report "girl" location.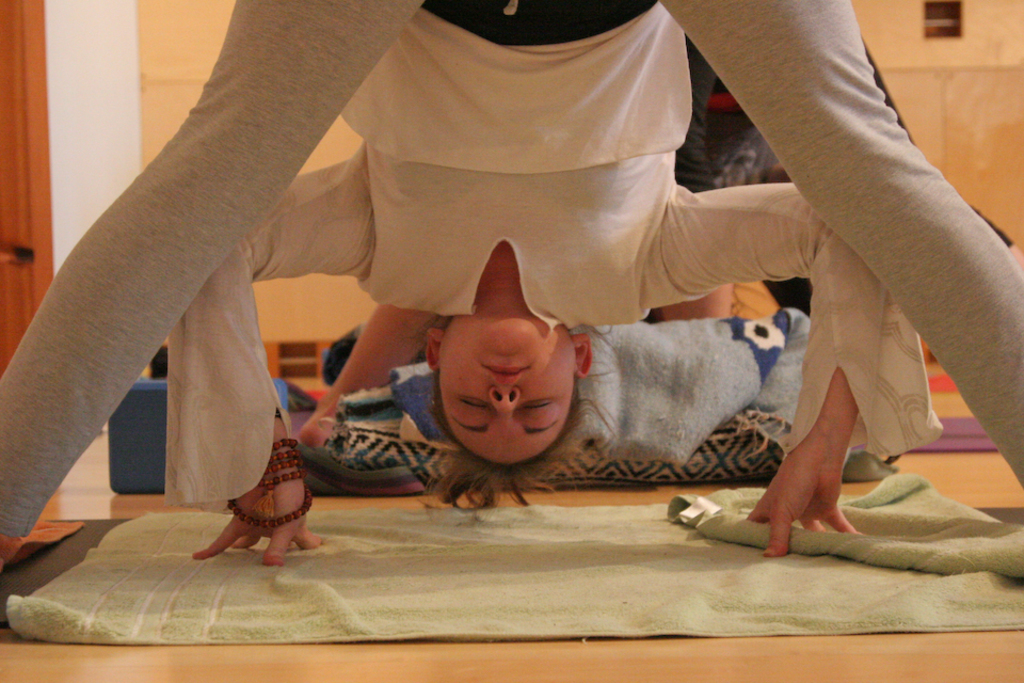
Report: select_region(0, 0, 1023, 578).
